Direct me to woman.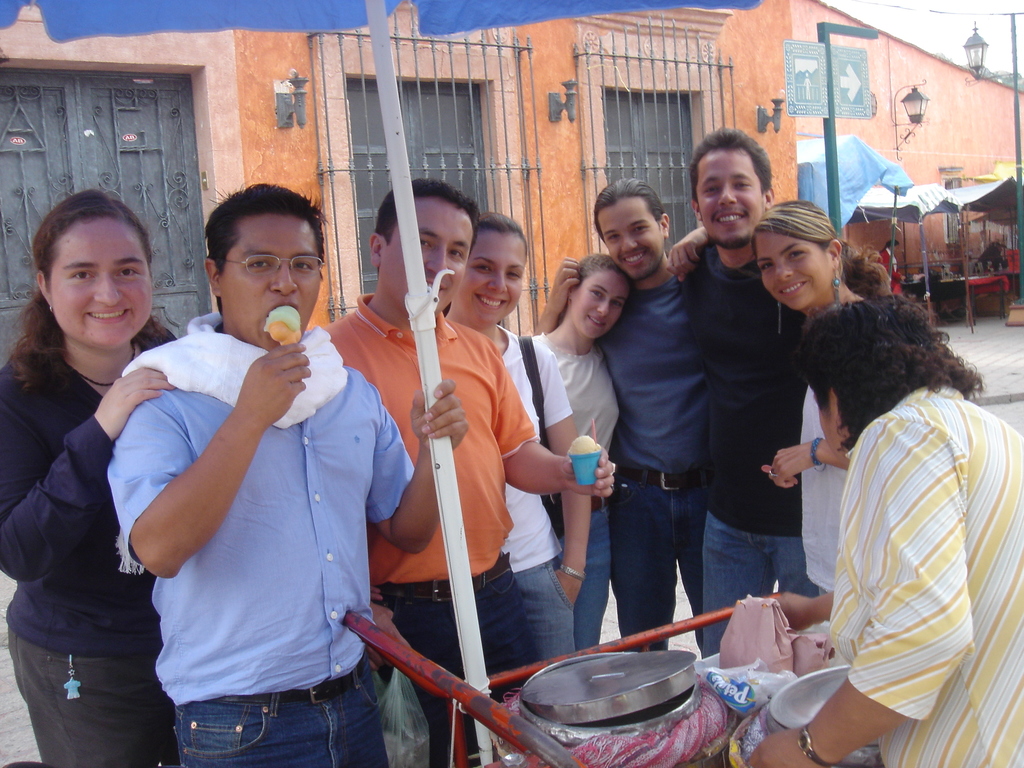
Direction: 0/192/204/767.
